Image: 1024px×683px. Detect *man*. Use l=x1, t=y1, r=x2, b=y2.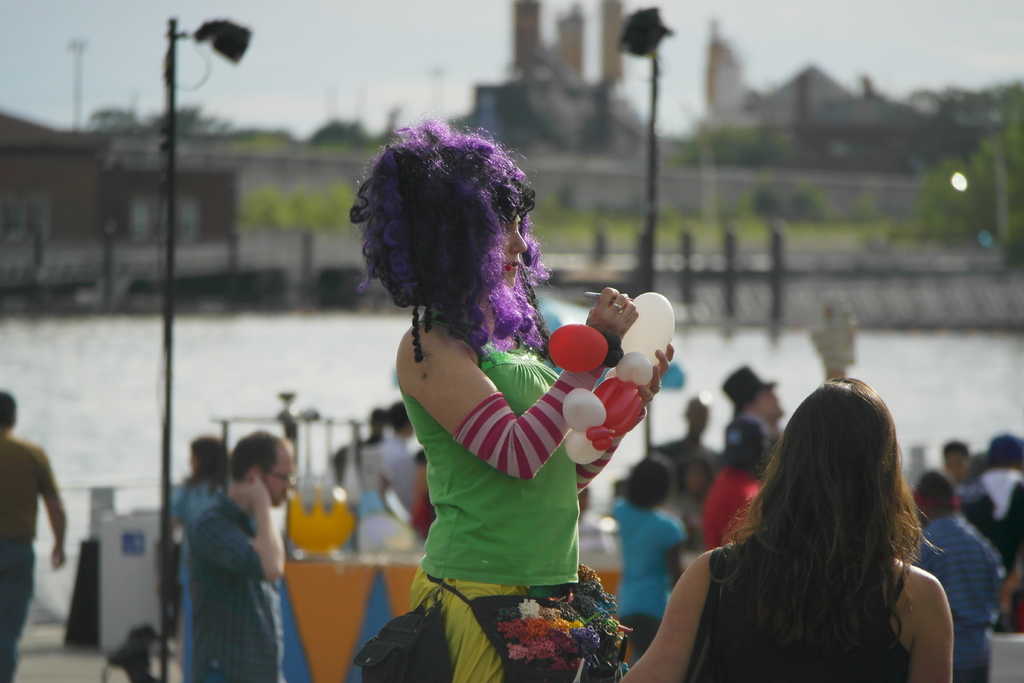
l=185, t=425, r=297, b=682.
